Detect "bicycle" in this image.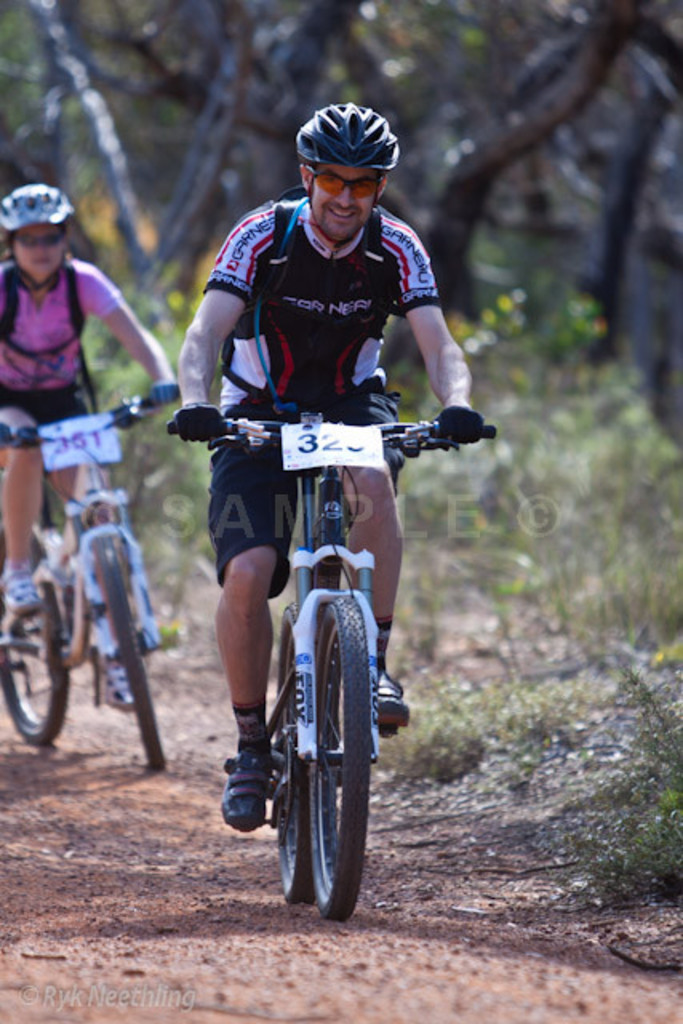
Detection: [0, 384, 166, 765].
